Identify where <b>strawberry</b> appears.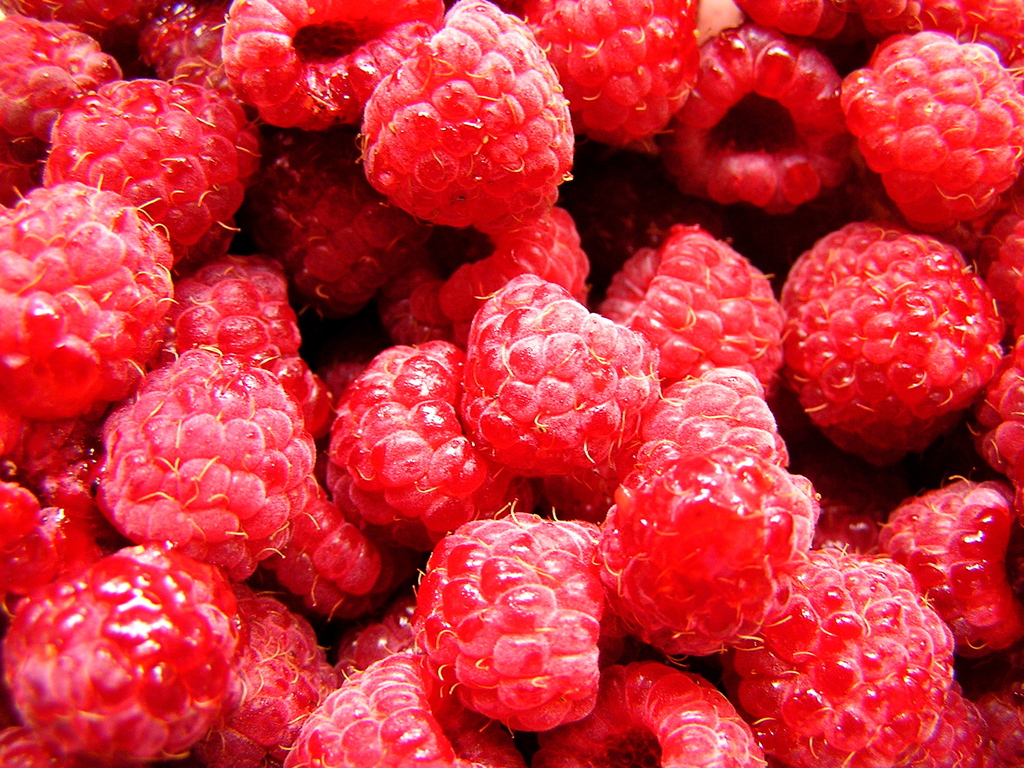
Appears at <box>771,224,990,469</box>.
